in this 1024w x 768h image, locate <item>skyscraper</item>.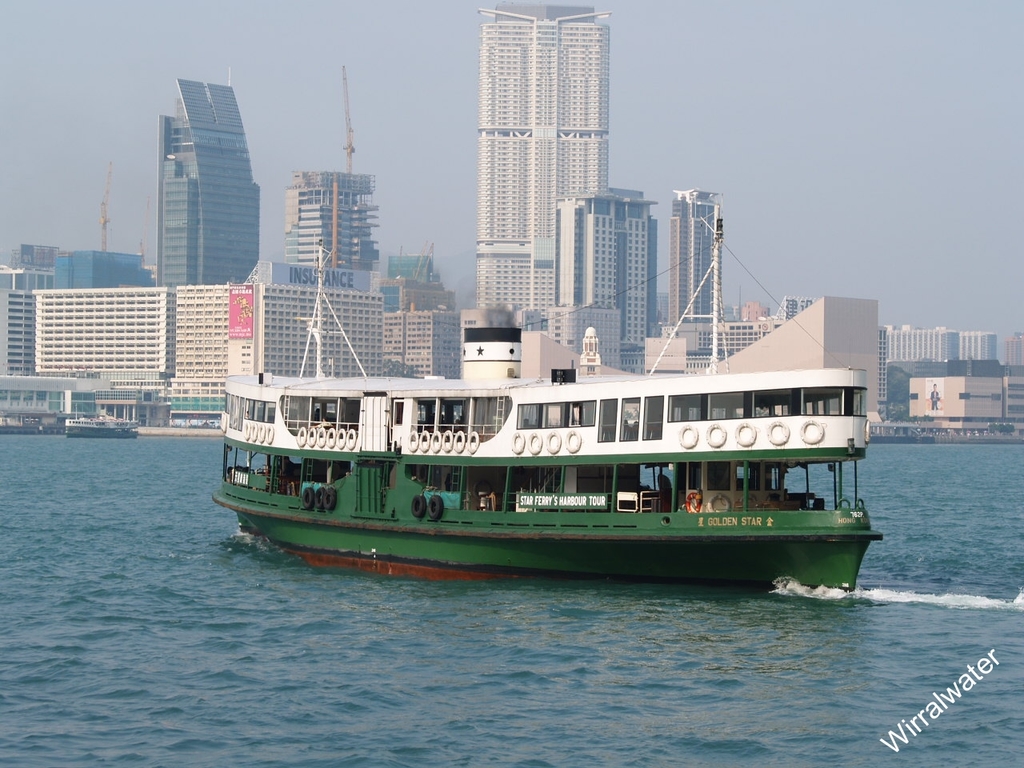
Bounding box: [left=470, top=0, right=619, bottom=335].
